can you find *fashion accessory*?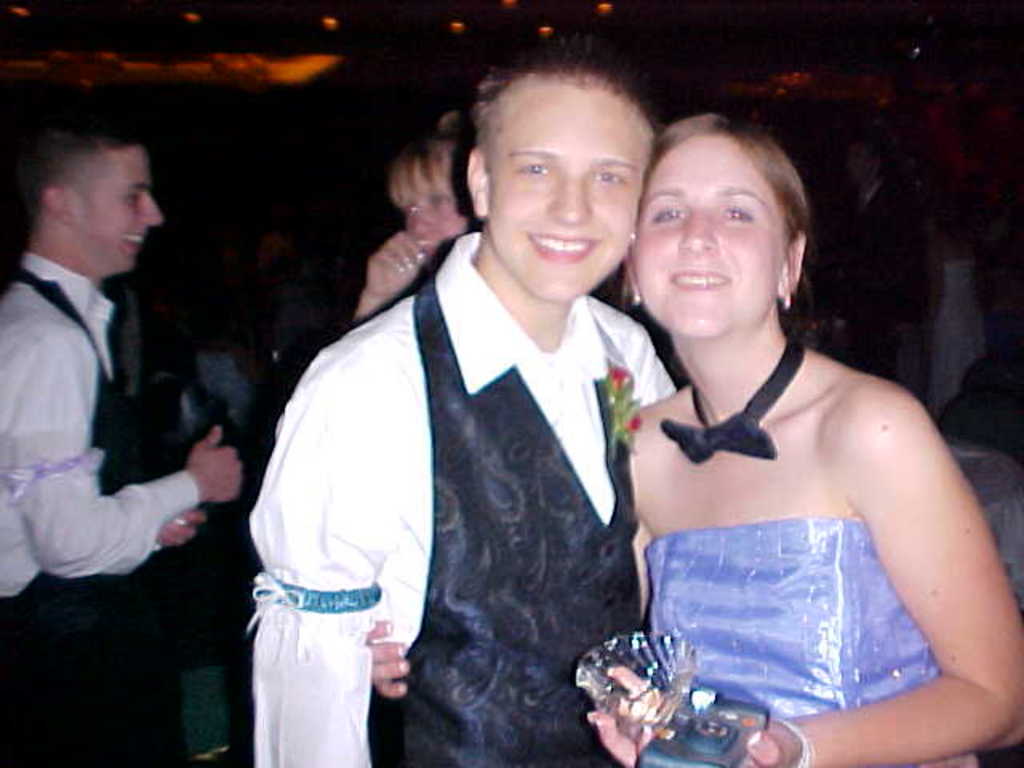
Yes, bounding box: bbox(774, 710, 818, 766).
